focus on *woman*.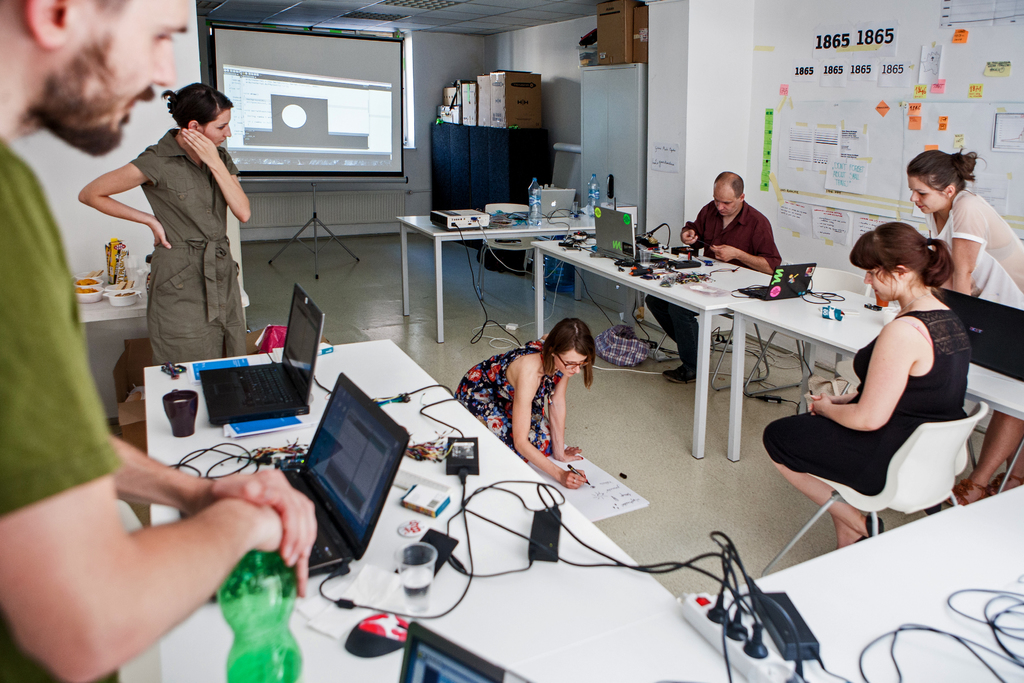
Focused at 761:222:968:550.
